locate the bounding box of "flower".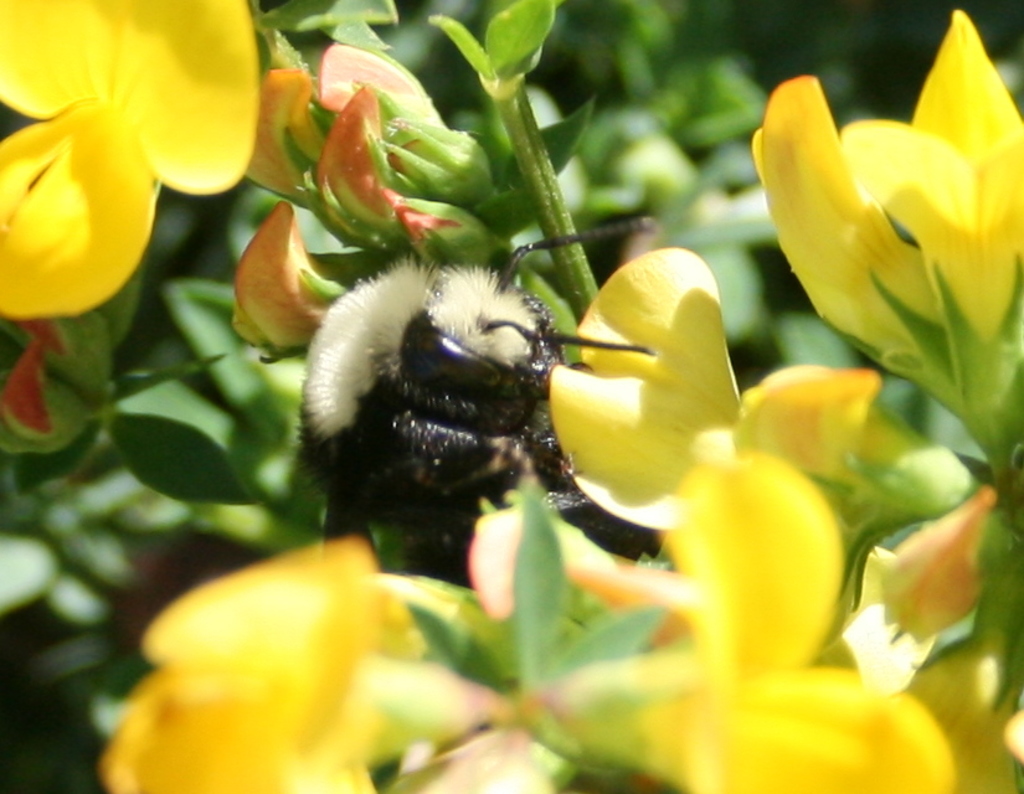
Bounding box: (x1=902, y1=629, x2=1023, y2=793).
